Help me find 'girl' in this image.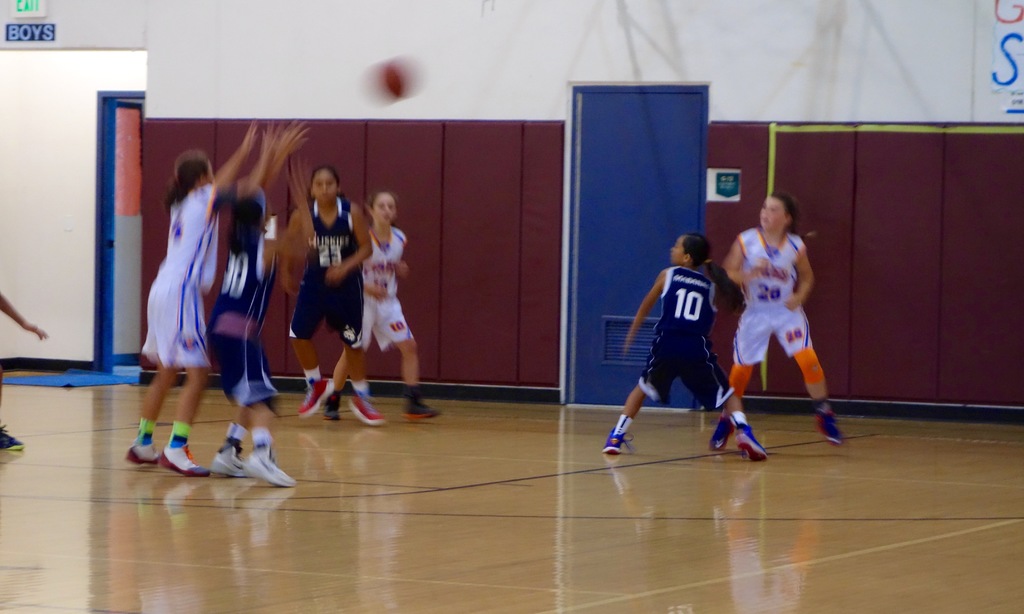
Found it: region(124, 118, 278, 479).
